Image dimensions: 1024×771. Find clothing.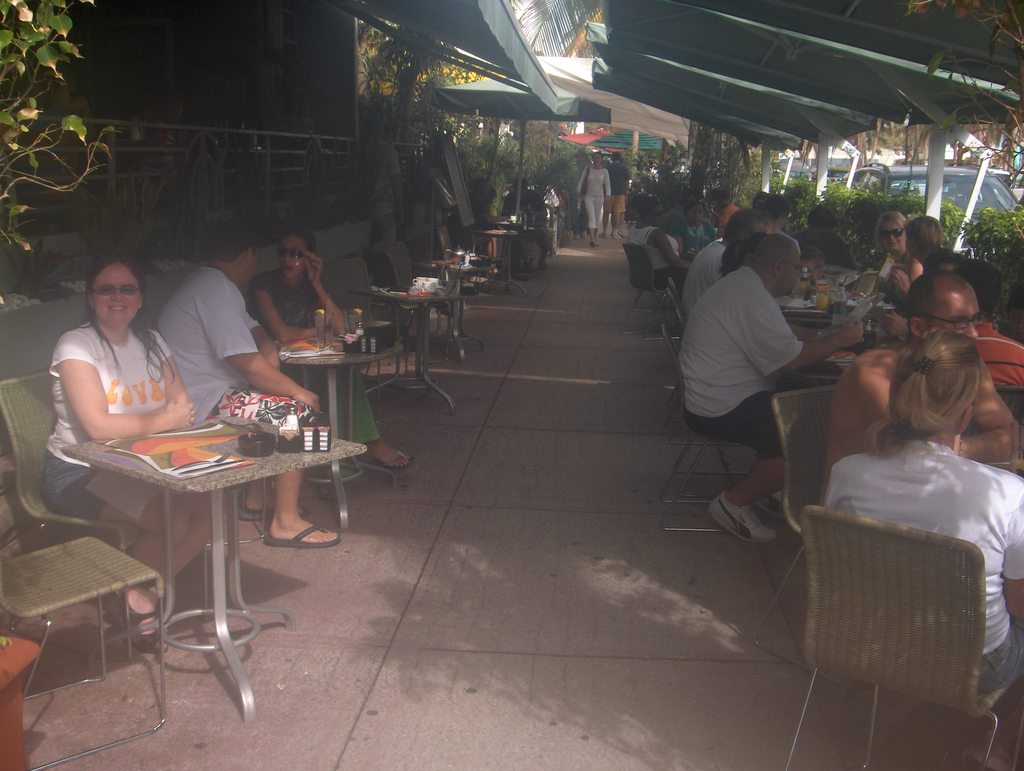
locate(603, 161, 631, 218).
